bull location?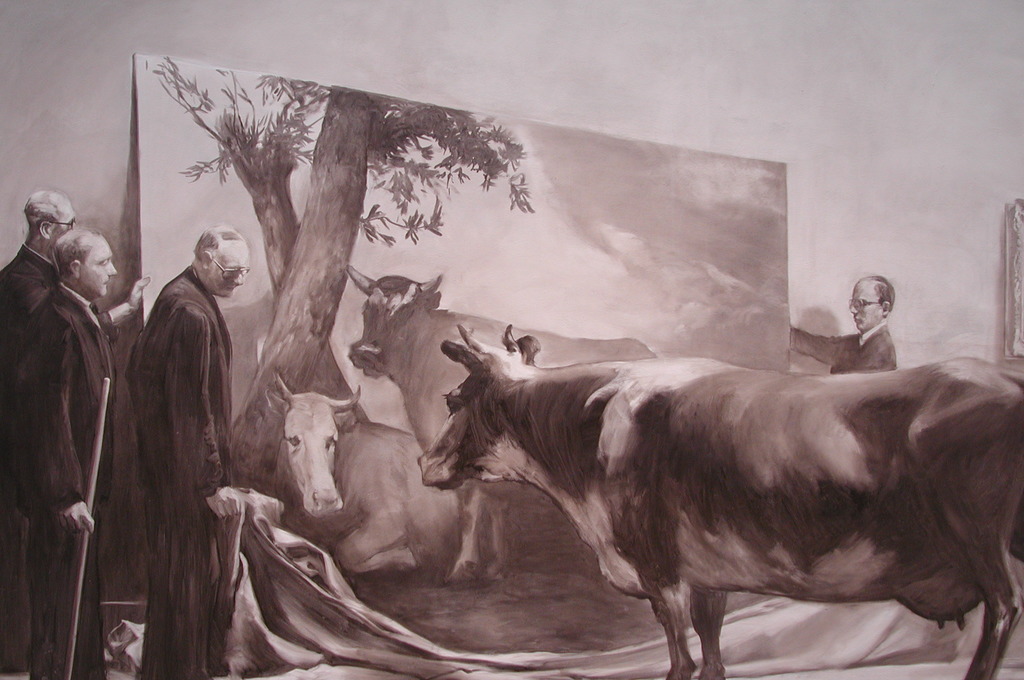
<box>337,260,657,583</box>
